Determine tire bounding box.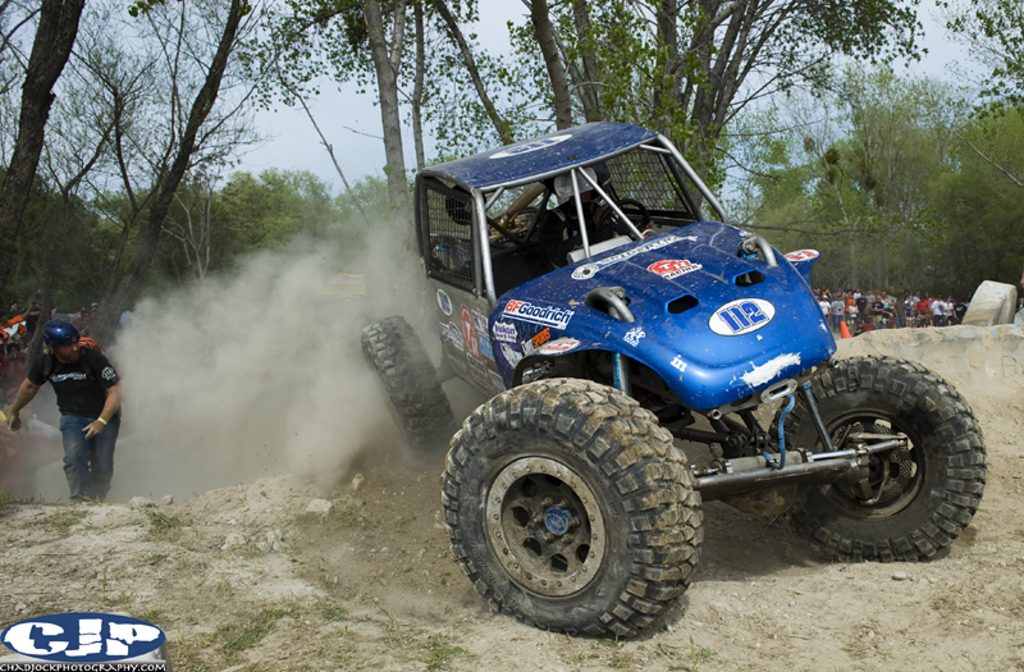
Determined: bbox=(764, 357, 989, 562).
